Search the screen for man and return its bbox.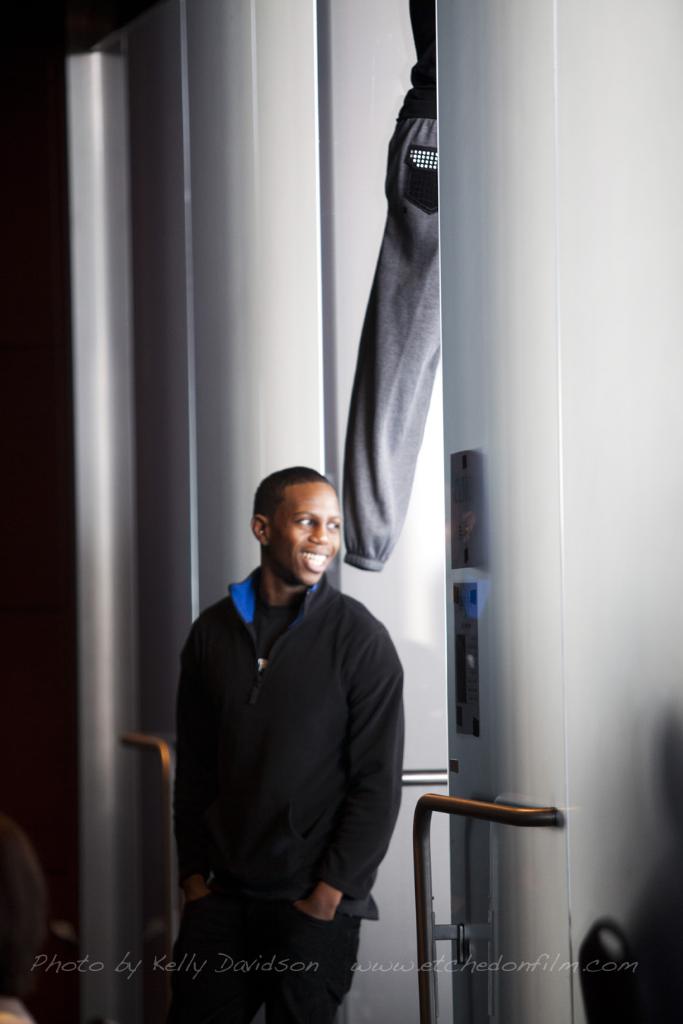
Found: (left=174, top=465, right=409, bottom=1023).
